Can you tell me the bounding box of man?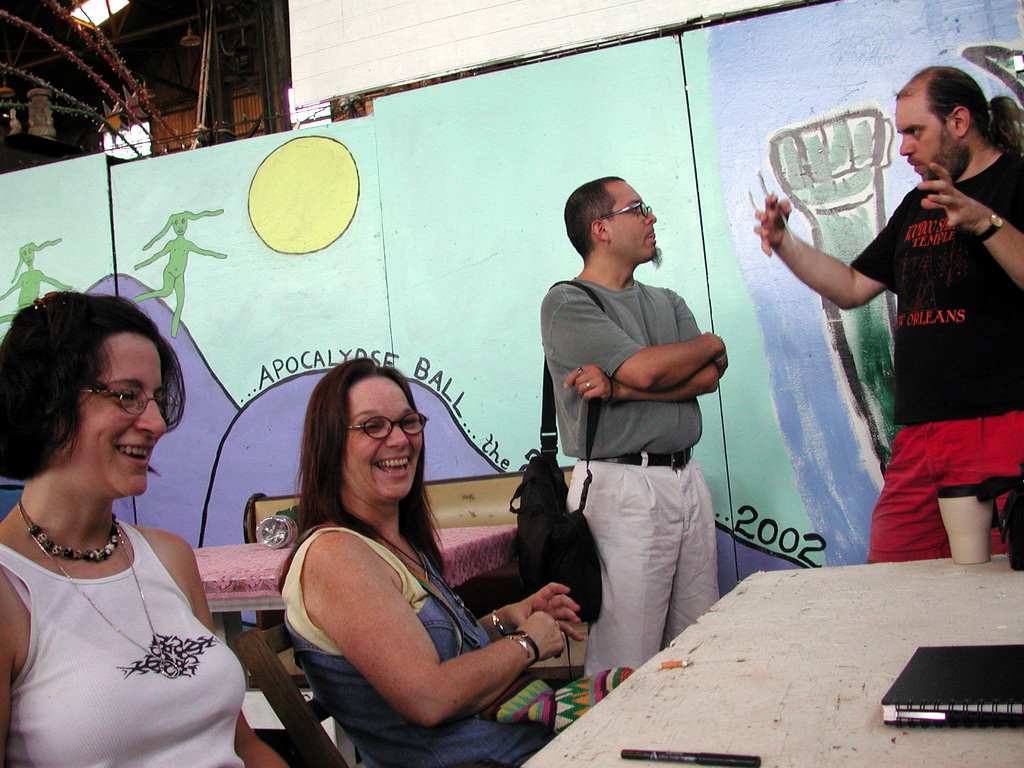
<region>540, 173, 732, 680</region>.
